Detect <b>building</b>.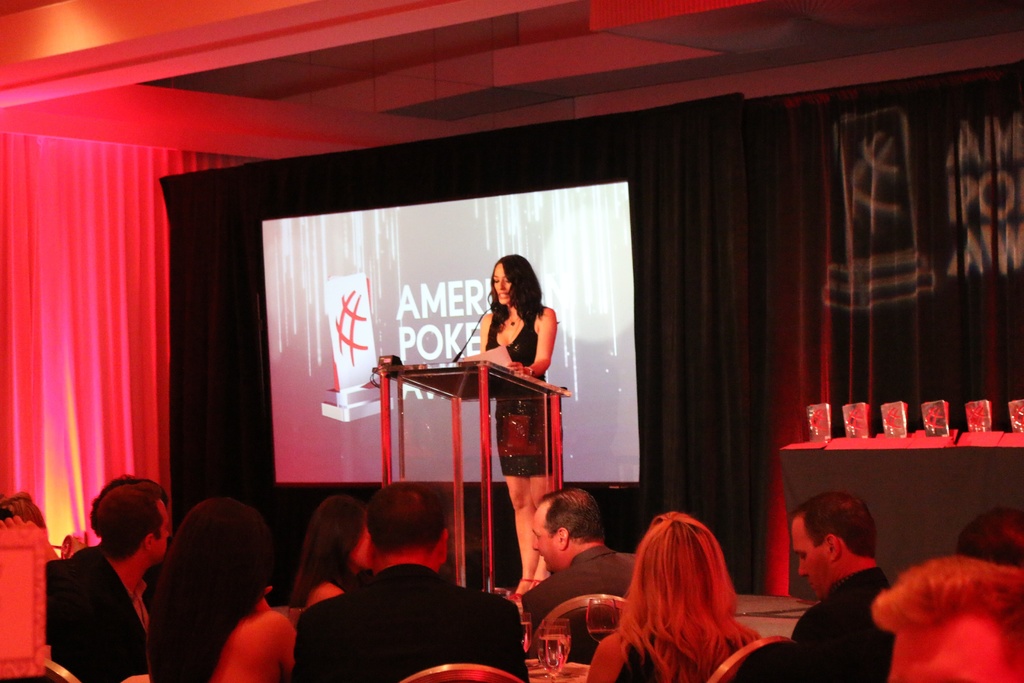
Detected at <bbox>0, 0, 1023, 682</bbox>.
